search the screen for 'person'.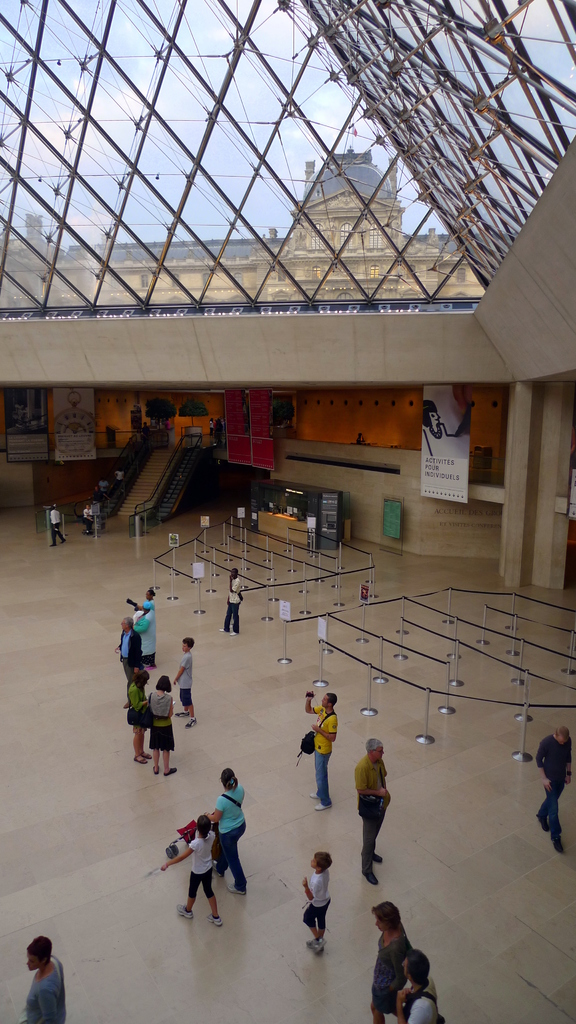
Found at detection(176, 637, 200, 733).
